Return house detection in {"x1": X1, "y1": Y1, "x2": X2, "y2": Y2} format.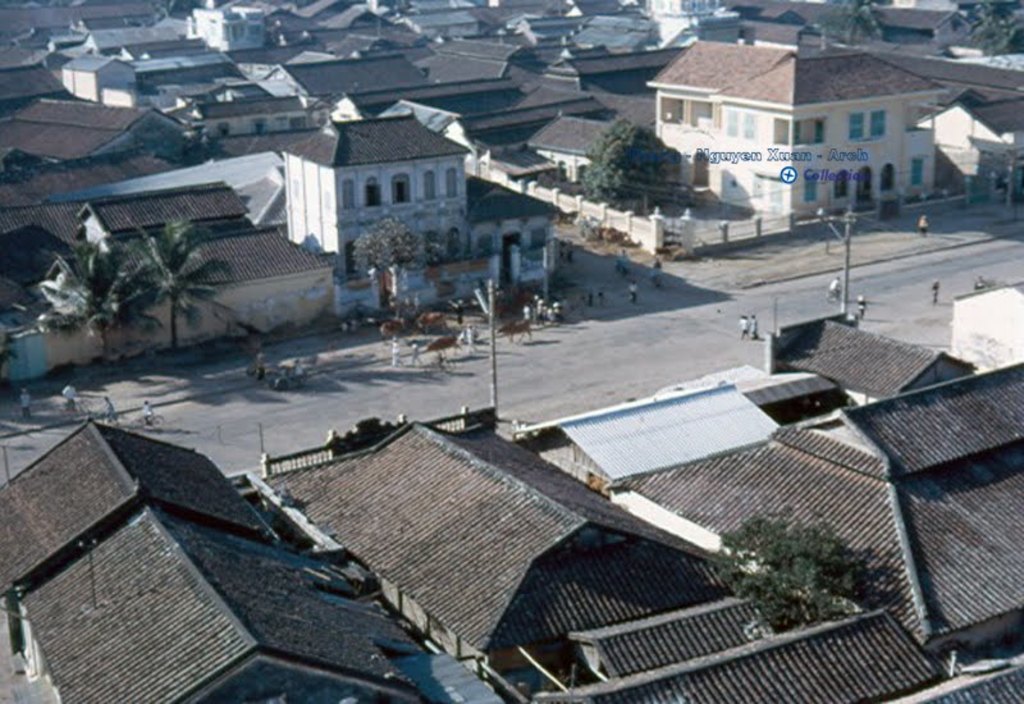
{"x1": 0, "y1": 92, "x2": 198, "y2": 159}.
